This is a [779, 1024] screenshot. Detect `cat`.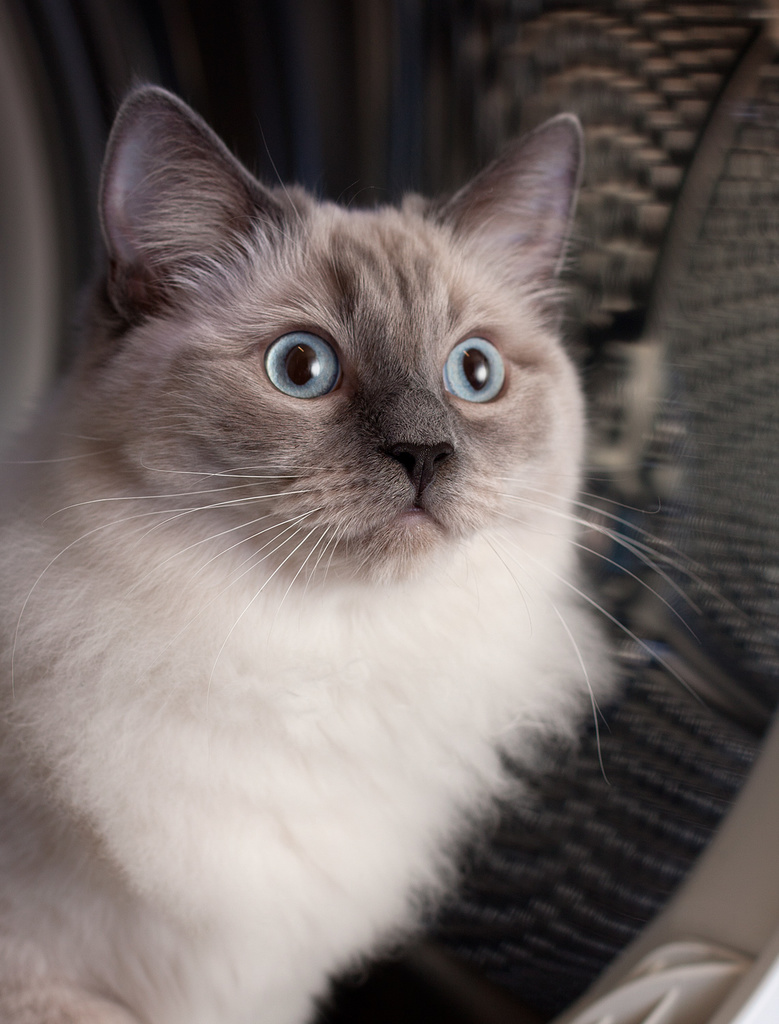
(0,90,733,1023).
